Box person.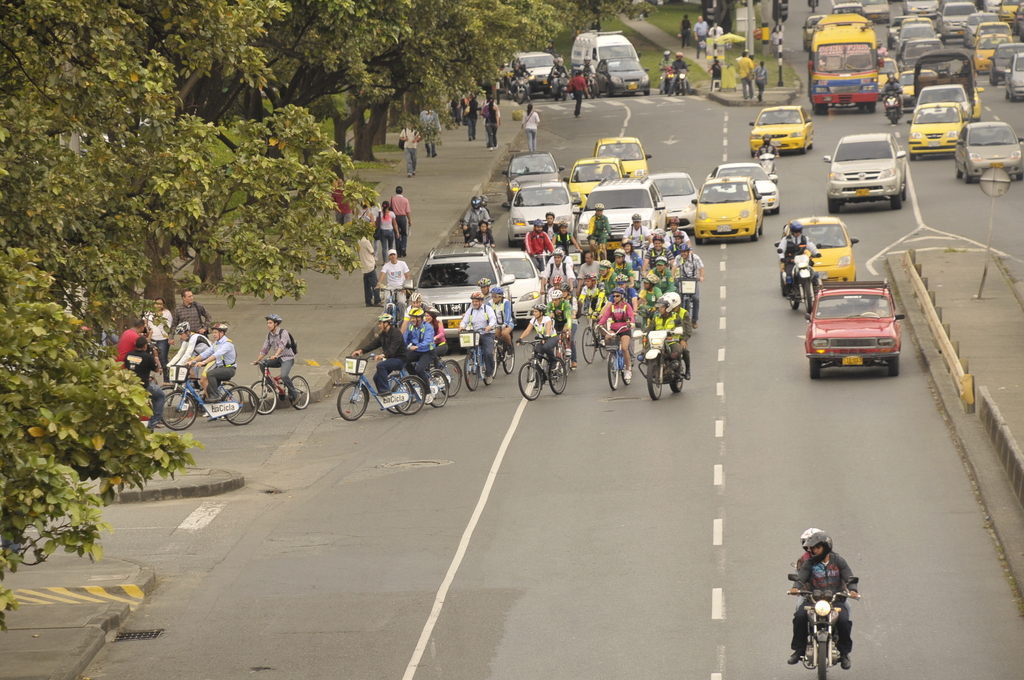
bbox=(463, 101, 479, 143).
